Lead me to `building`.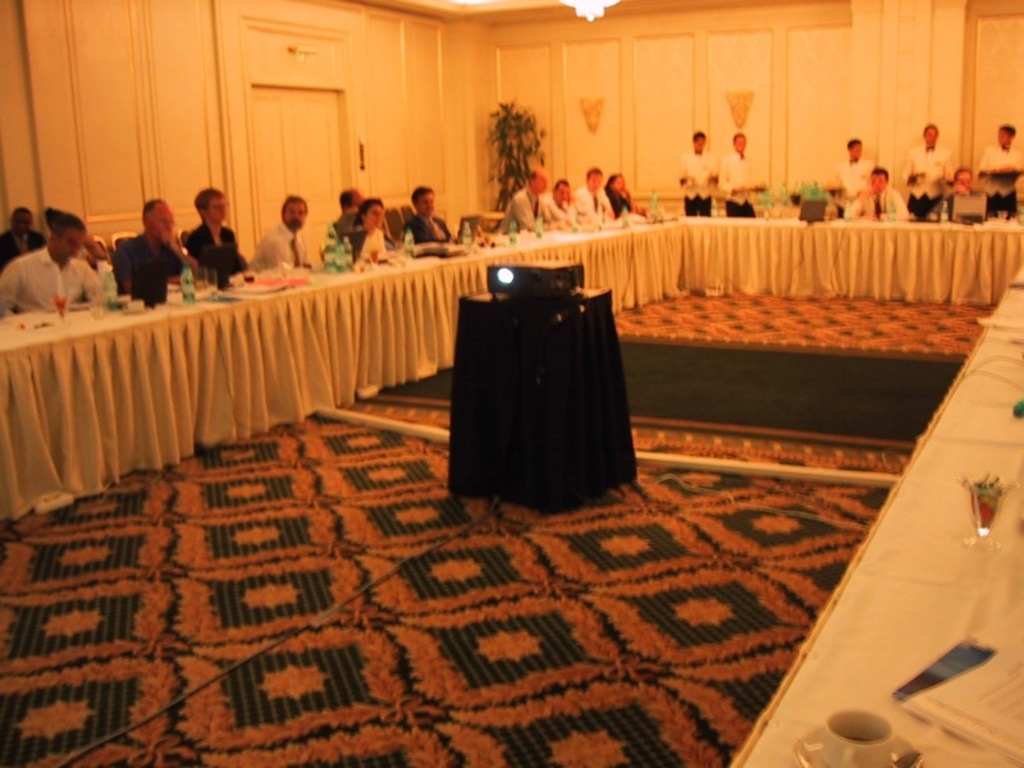
Lead to {"left": 0, "top": 0, "right": 1023, "bottom": 767}.
